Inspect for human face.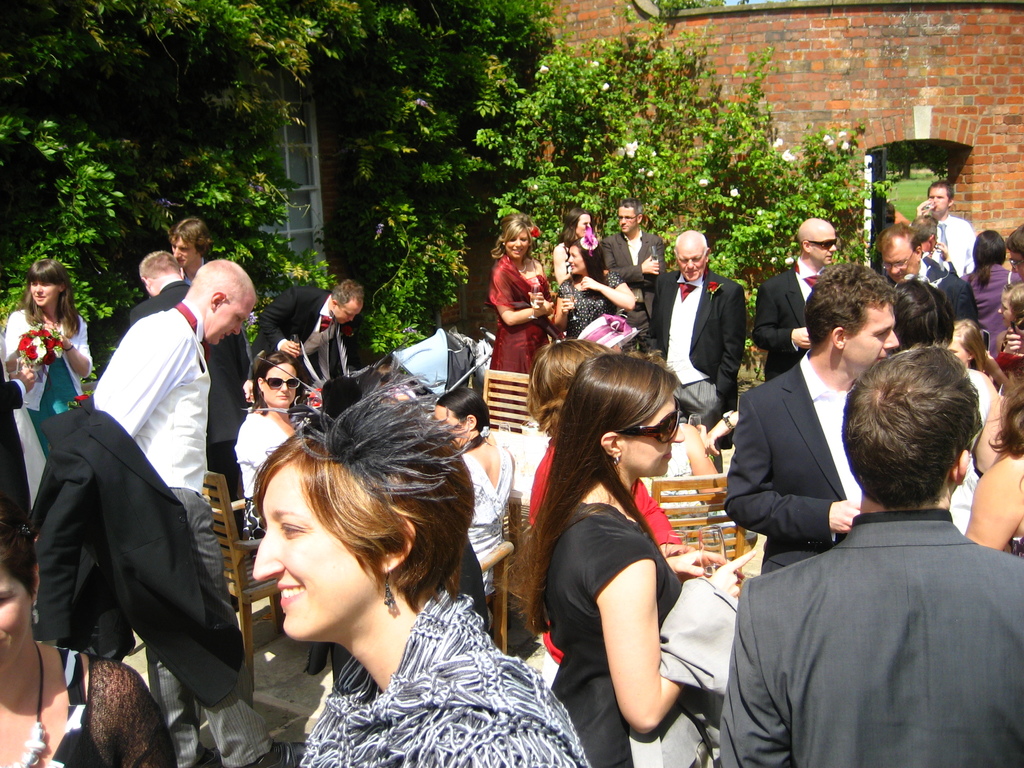
Inspection: locate(435, 403, 468, 450).
